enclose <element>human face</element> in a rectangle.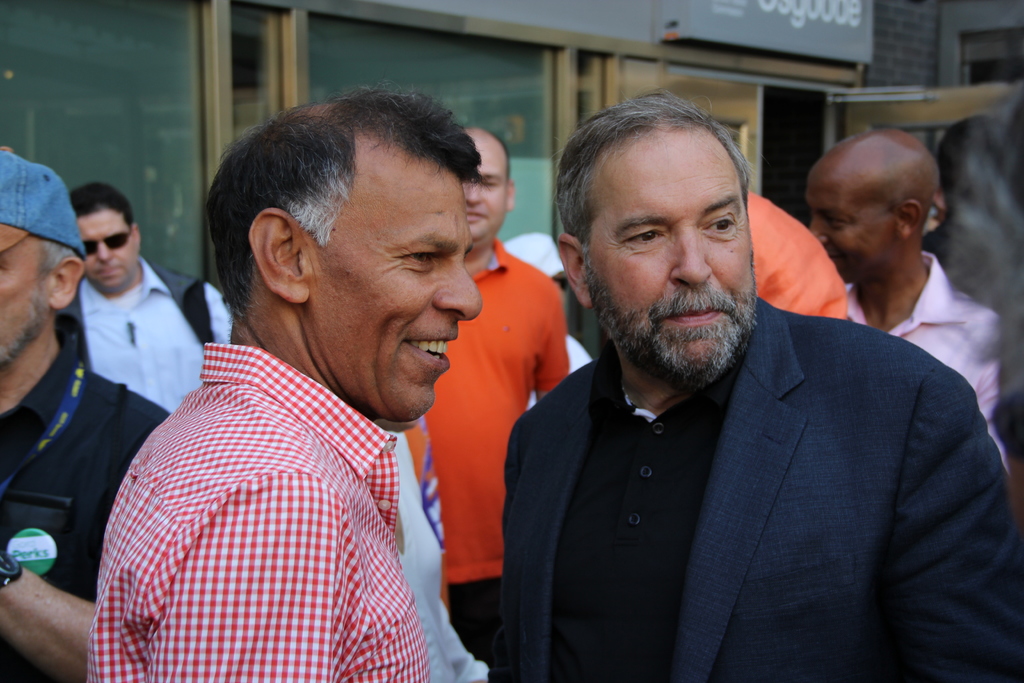
BBox(308, 161, 481, 422).
